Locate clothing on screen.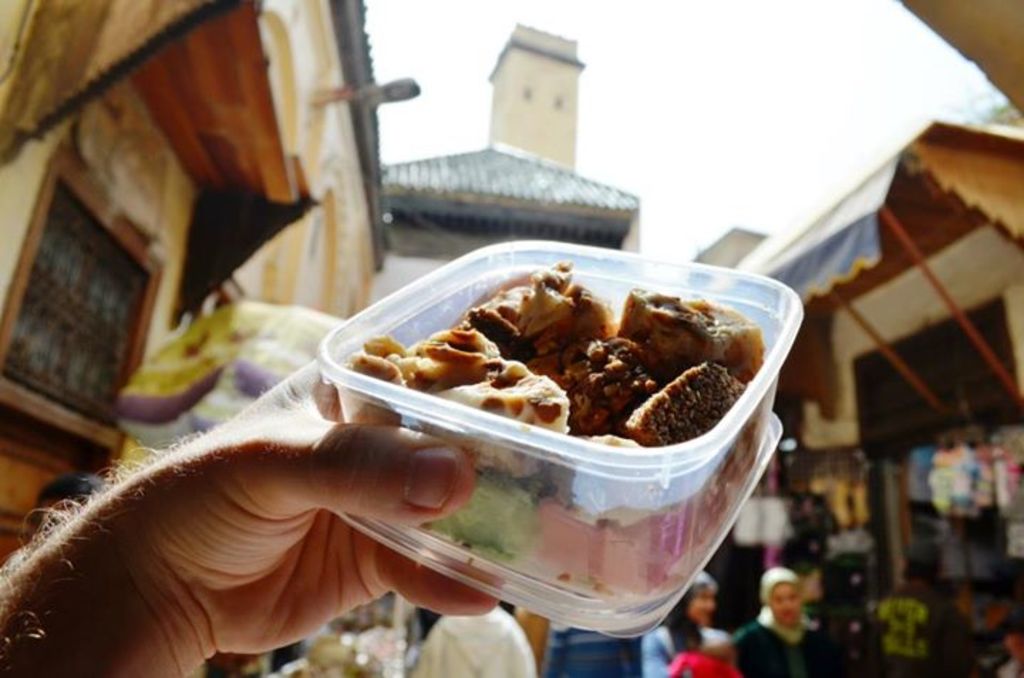
On screen at Rect(641, 627, 720, 677).
